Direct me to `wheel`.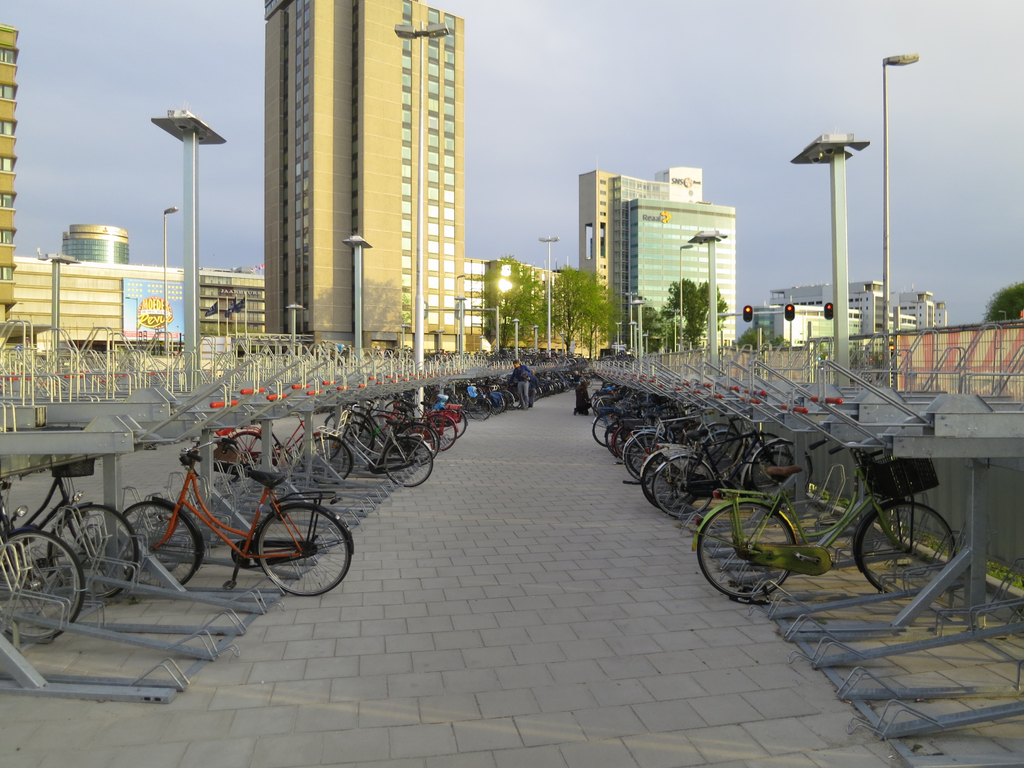
Direction: left=857, top=502, right=955, bottom=595.
